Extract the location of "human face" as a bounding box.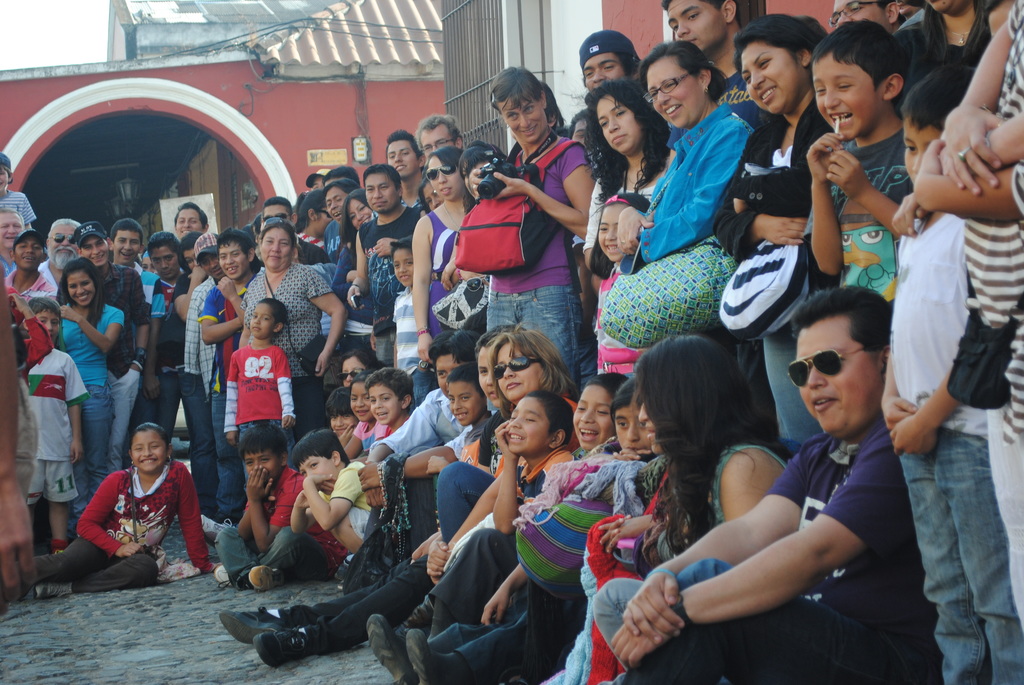
l=509, t=405, r=547, b=454.
